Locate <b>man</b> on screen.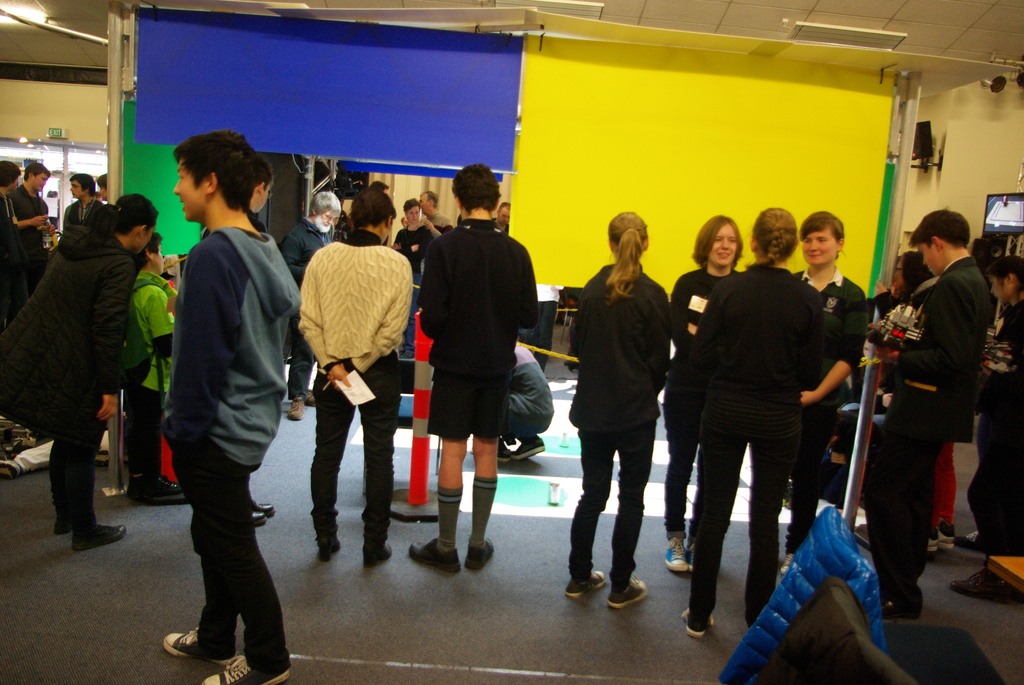
On screen at 419, 193, 452, 237.
